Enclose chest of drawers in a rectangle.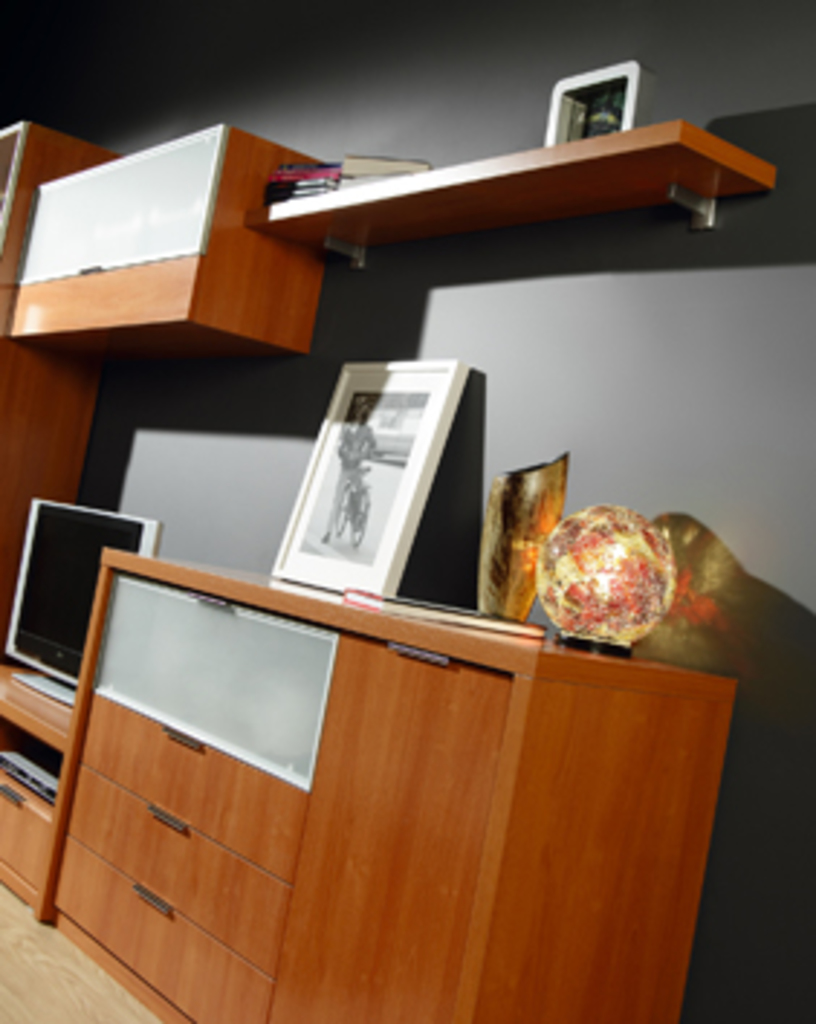
(49, 541, 738, 1021).
